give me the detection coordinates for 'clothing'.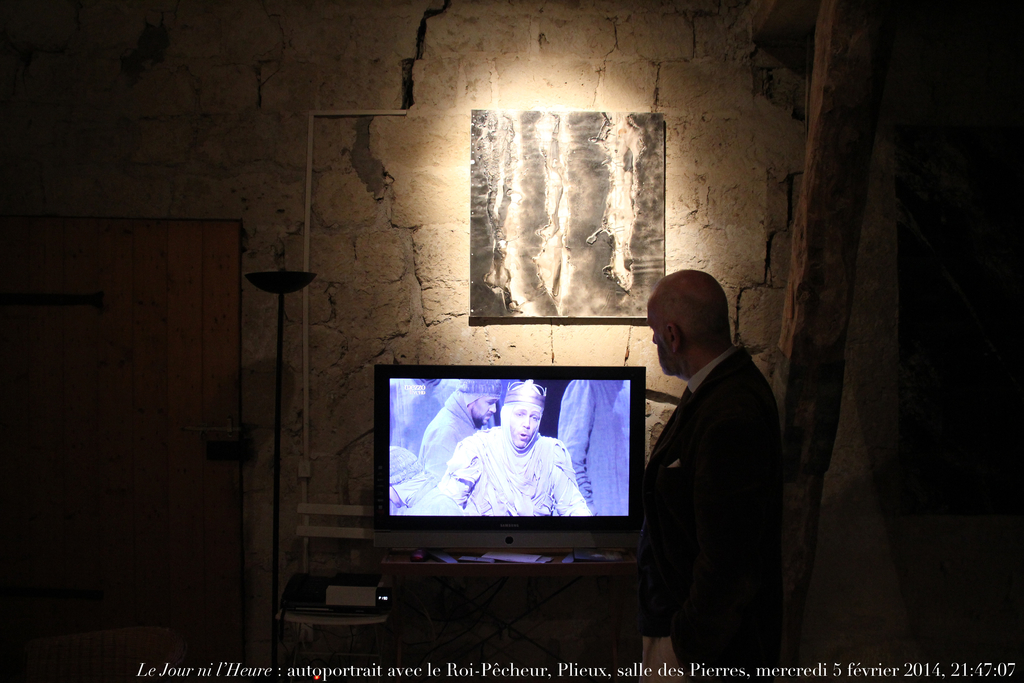
pyautogui.locateOnScreen(556, 374, 628, 514).
